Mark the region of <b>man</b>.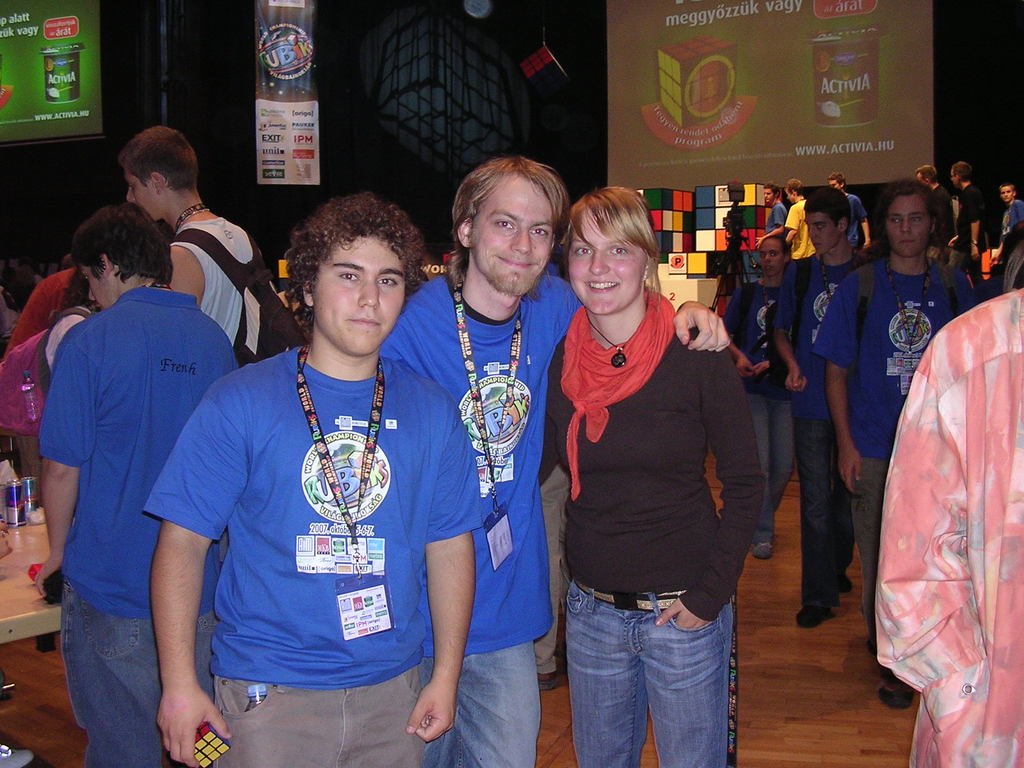
Region: <region>914, 166, 951, 260</region>.
